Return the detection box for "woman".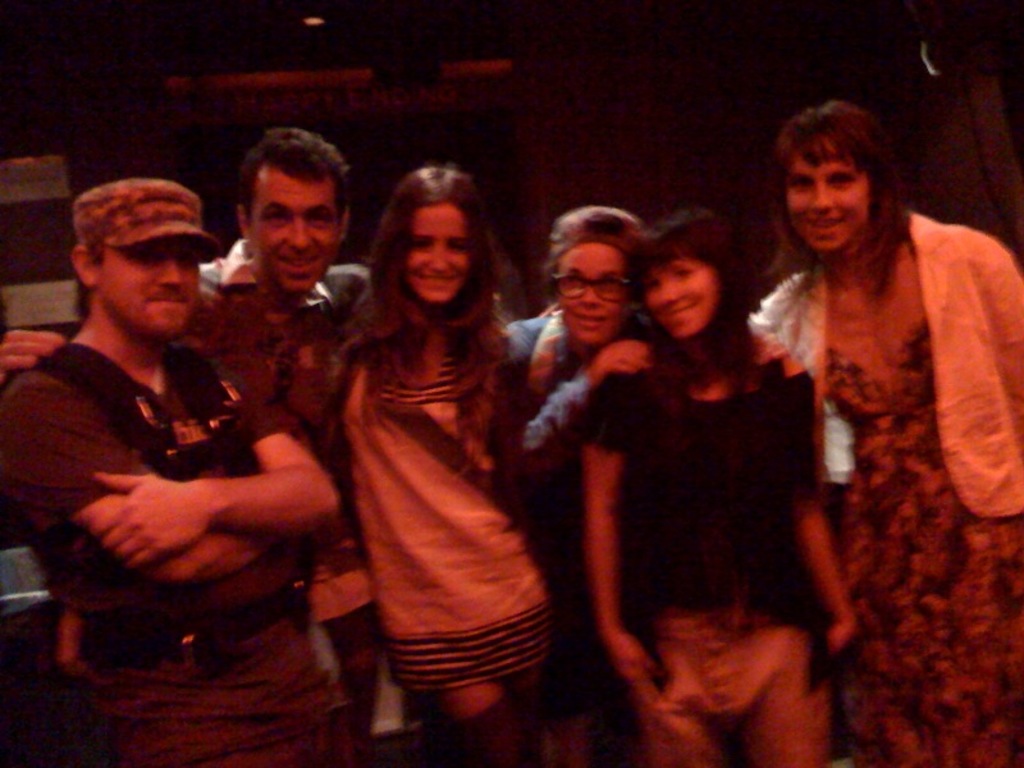
Rect(494, 201, 795, 502).
